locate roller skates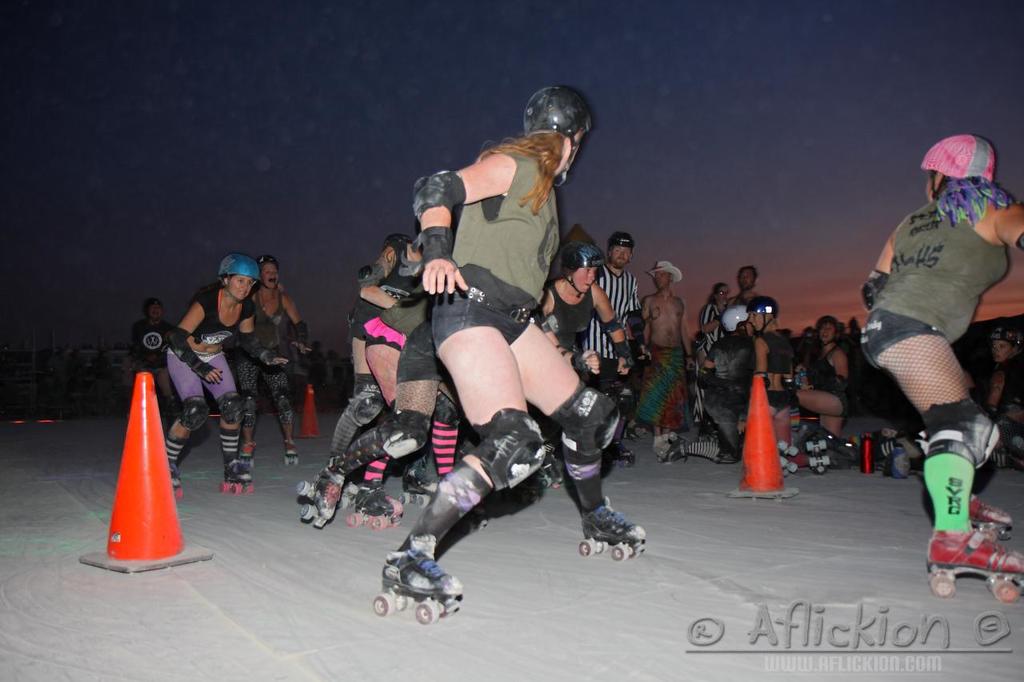
{"x1": 625, "y1": 417, "x2": 647, "y2": 446}
